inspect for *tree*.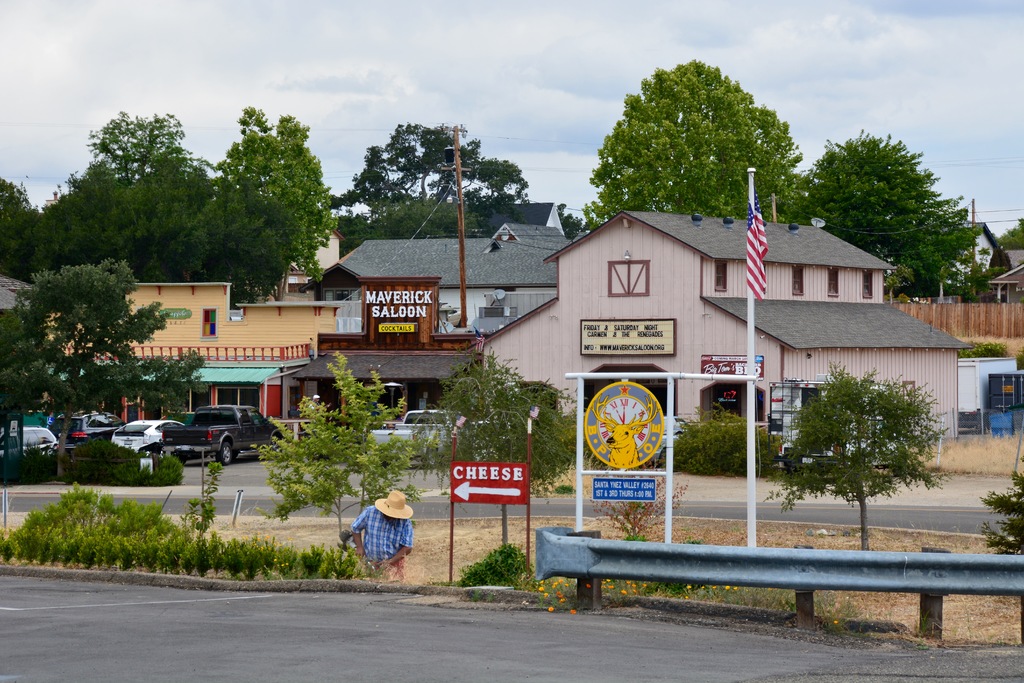
Inspection: l=939, t=261, r=1000, b=311.
